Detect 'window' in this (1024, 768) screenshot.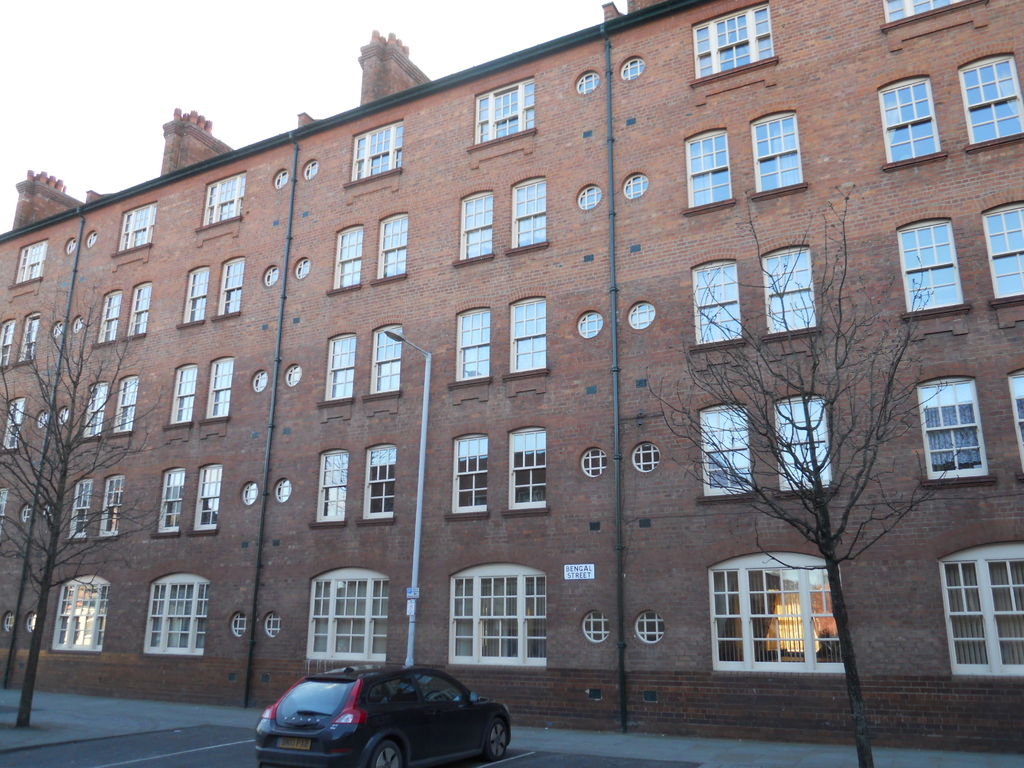
Detection: crop(509, 177, 546, 248).
